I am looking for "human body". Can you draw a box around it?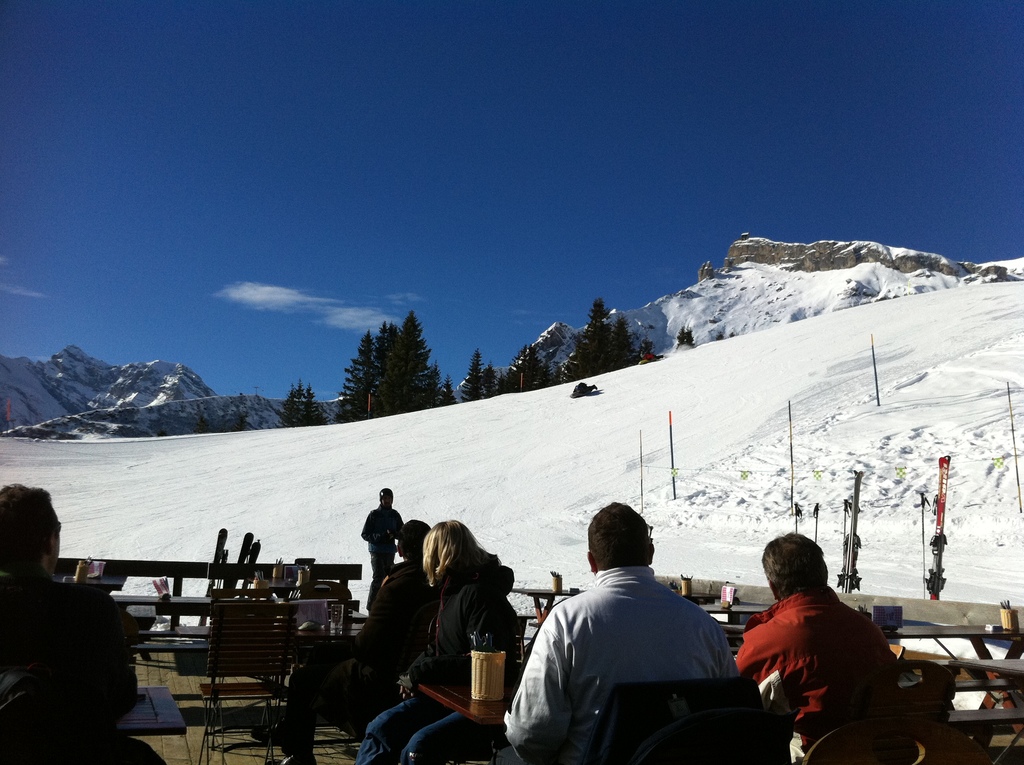
Sure, the bounding box is 508:504:740:764.
